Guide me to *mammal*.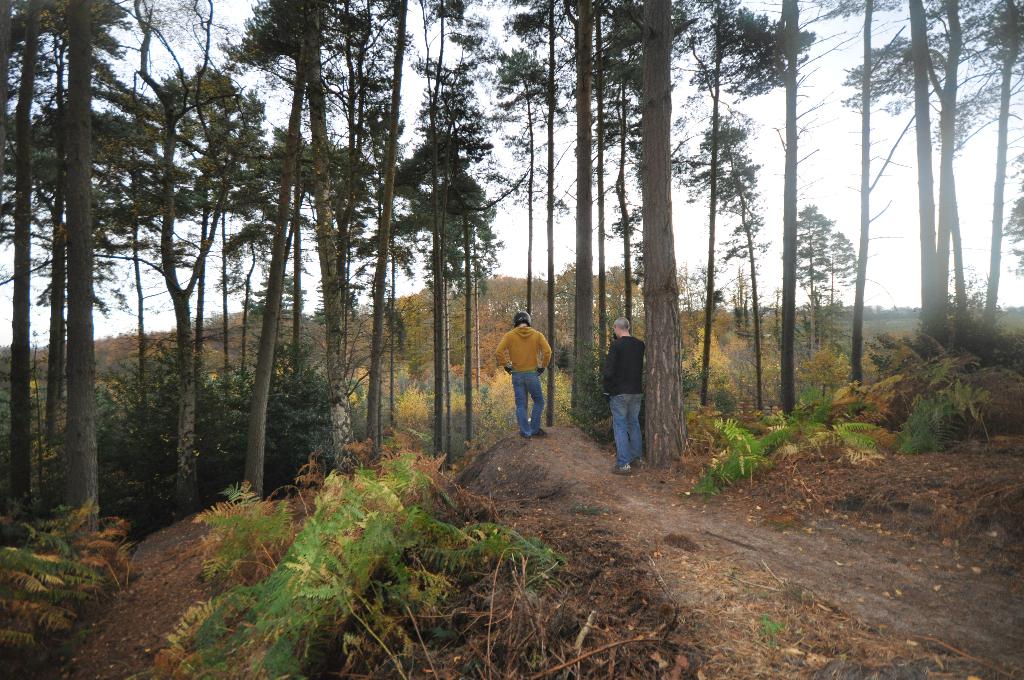
Guidance: BBox(501, 298, 559, 440).
